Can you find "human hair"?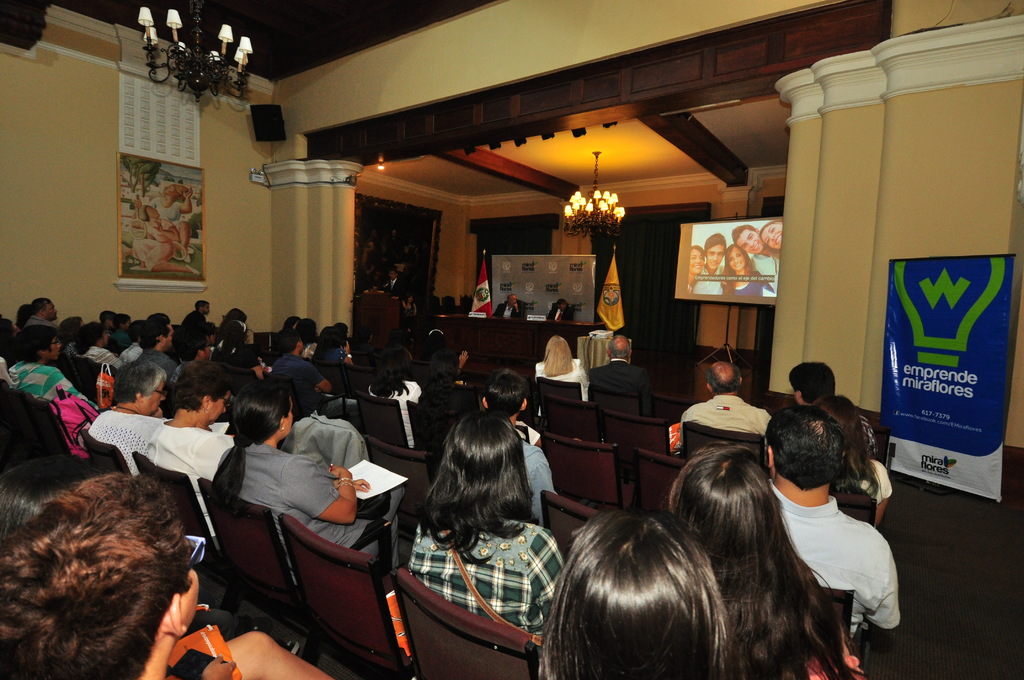
Yes, bounding box: bbox=(147, 312, 168, 320).
